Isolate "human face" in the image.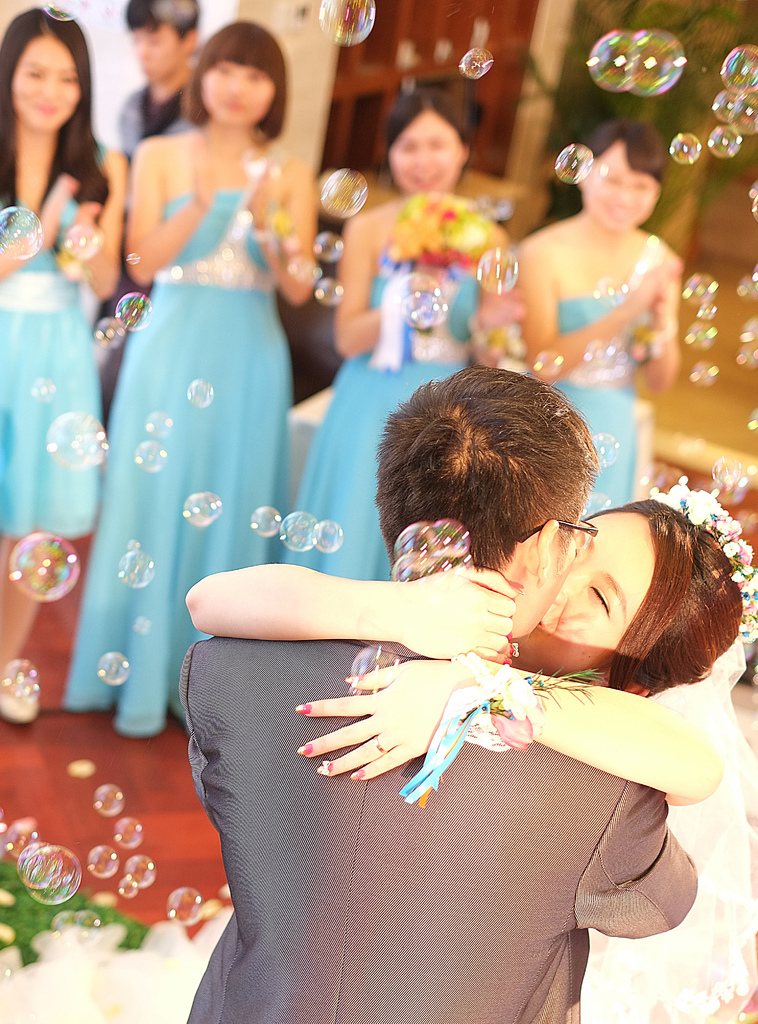
Isolated region: BBox(385, 115, 467, 199).
